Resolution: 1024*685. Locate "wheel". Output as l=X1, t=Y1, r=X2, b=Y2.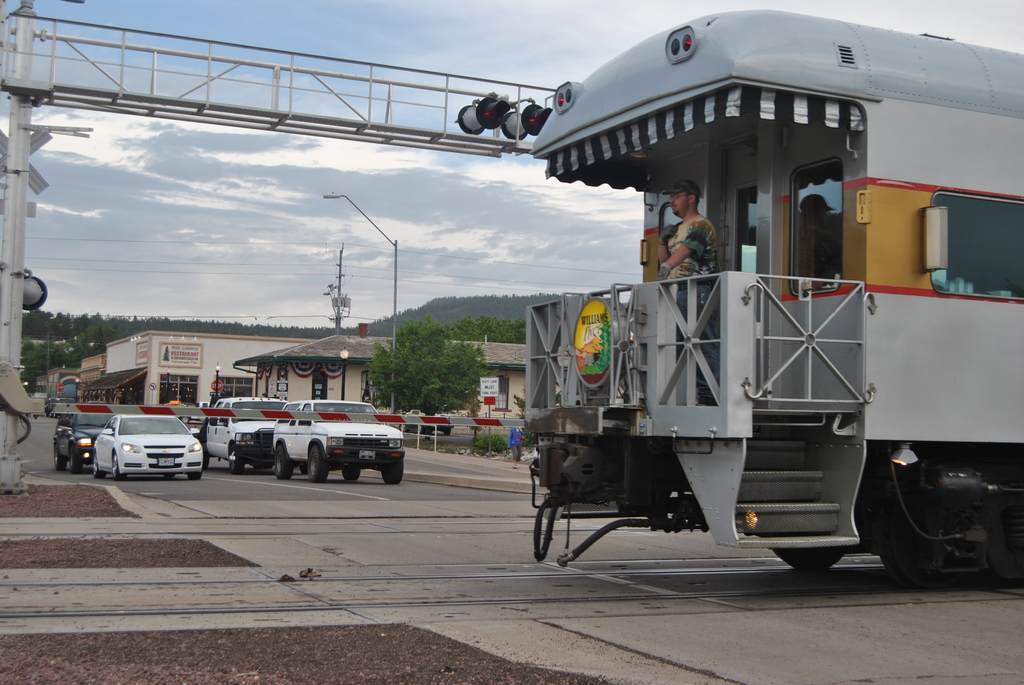
l=230, t=447, r=244, b=469.
